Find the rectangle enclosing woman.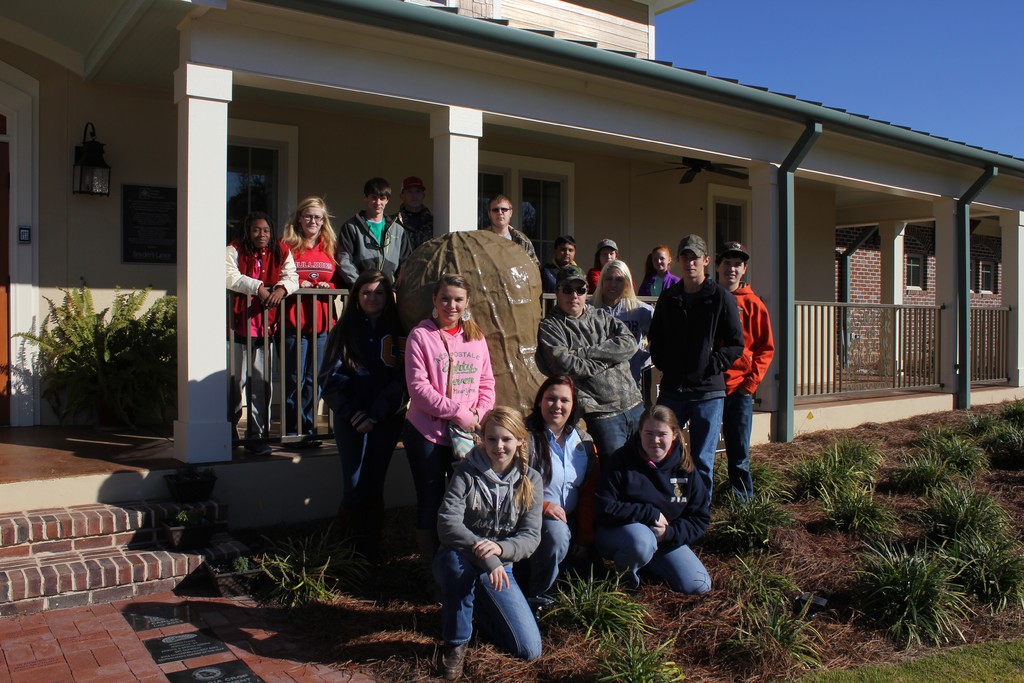
{"left": 223, "top": 213, "right": 301, "bottom": 457}.
